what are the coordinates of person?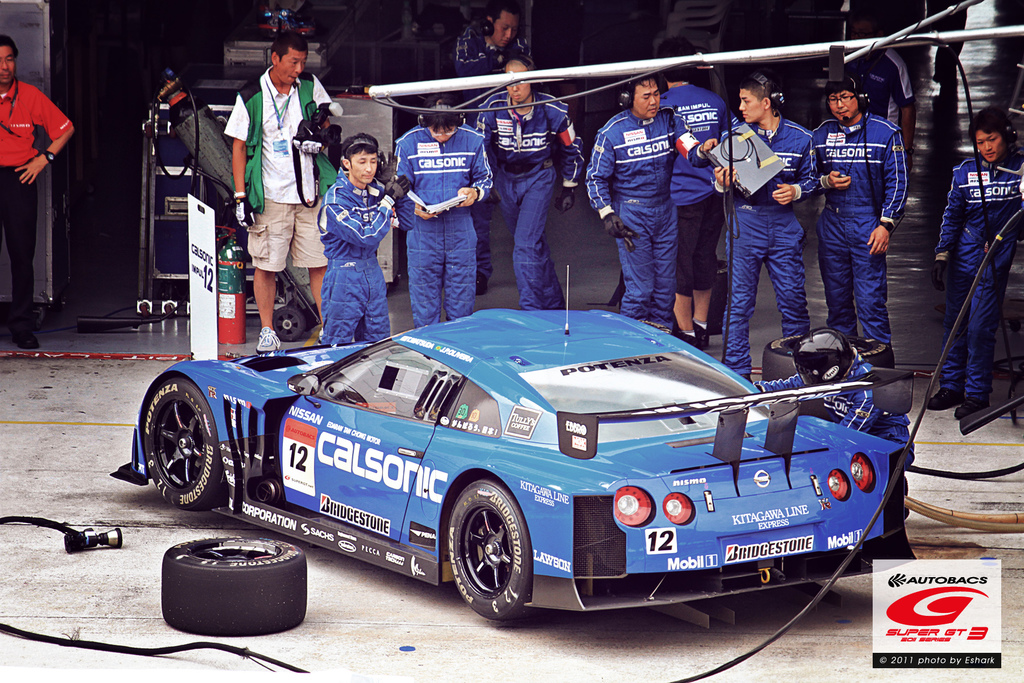
<bbox>390, 89, 500, 334</bbox>.
